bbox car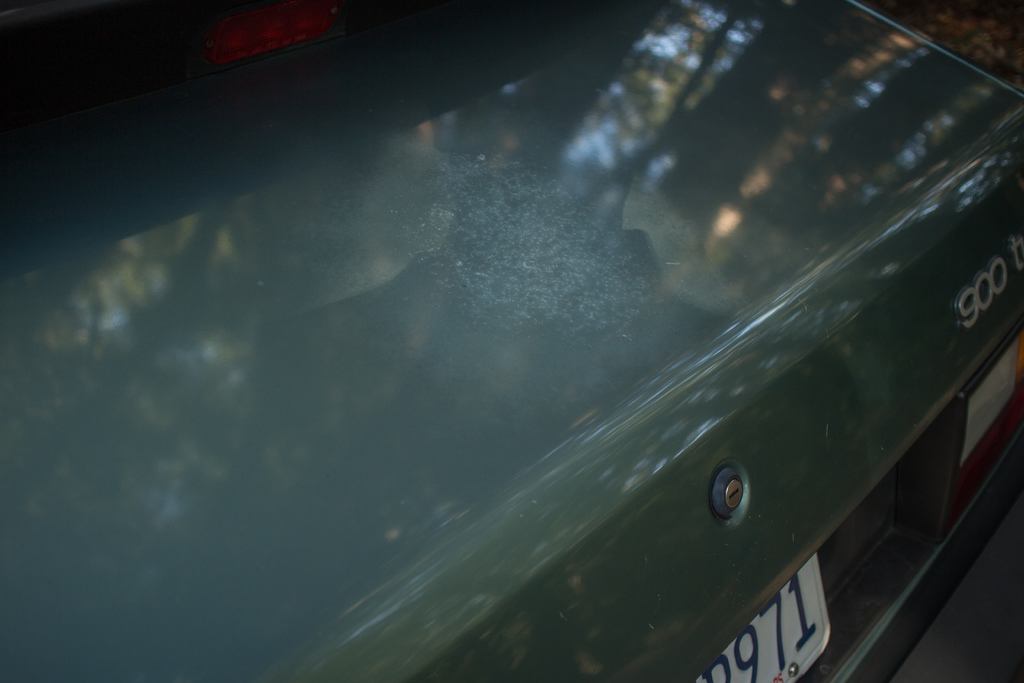
0 0 1023 682
